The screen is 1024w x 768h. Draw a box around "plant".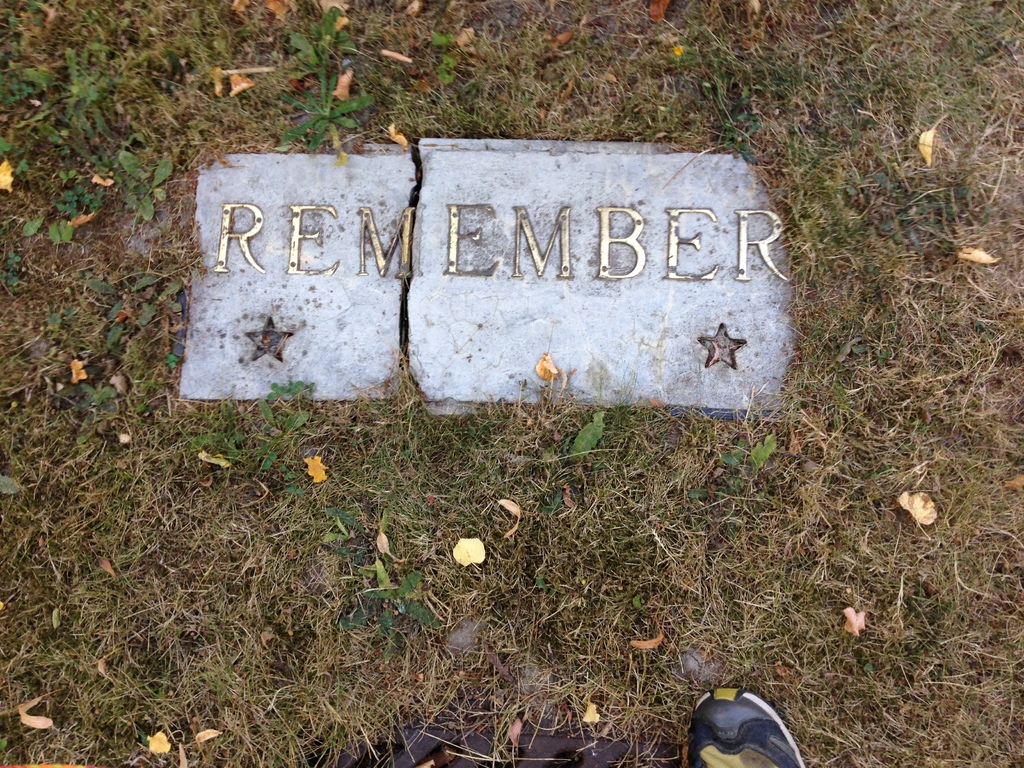
bbox=(548, 402, 614, 481).
